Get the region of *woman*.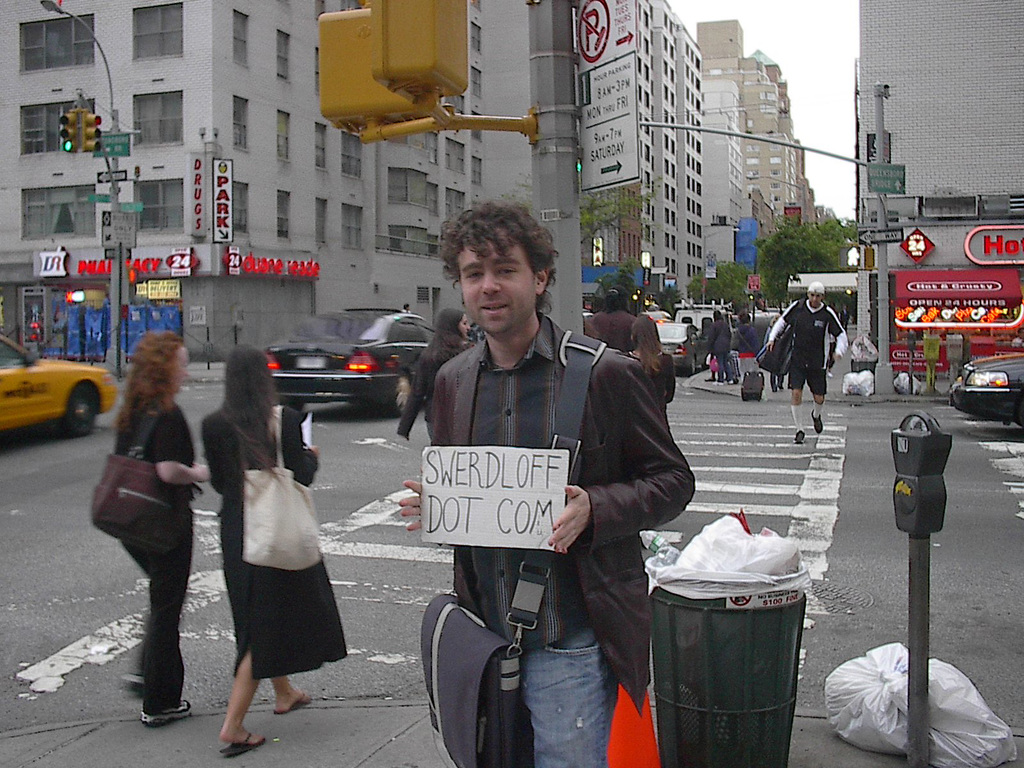
[587, 286, 633, 352].
